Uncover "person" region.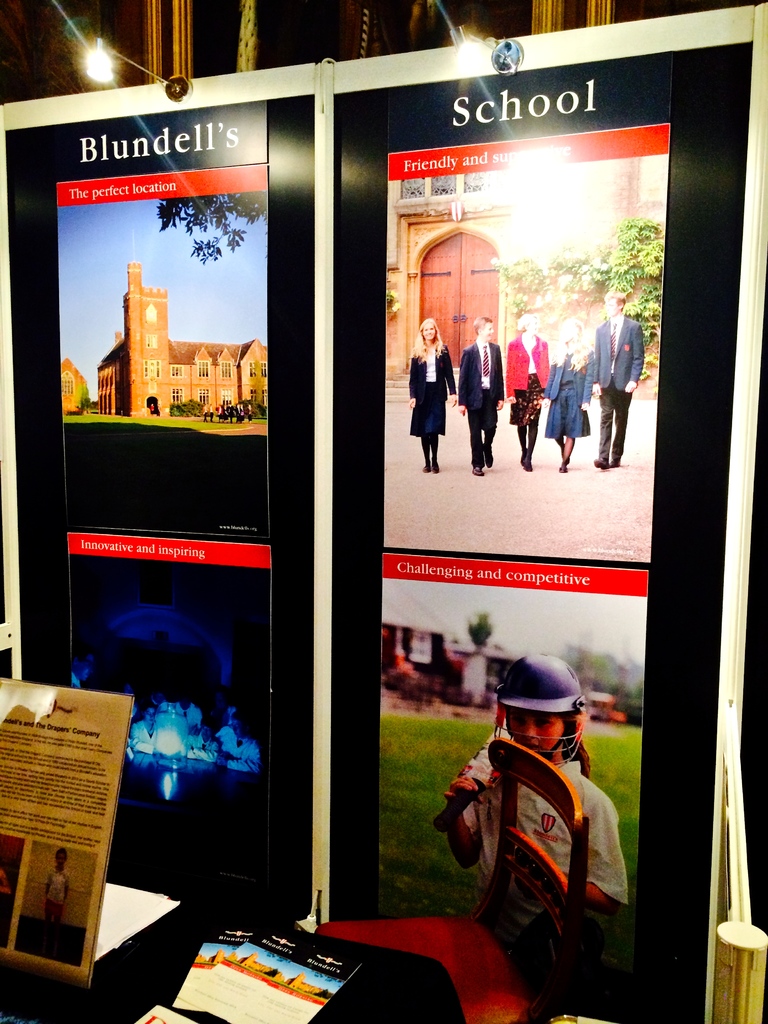
Uncovered: x1=456 y1=312 x2=503 y2=479.
